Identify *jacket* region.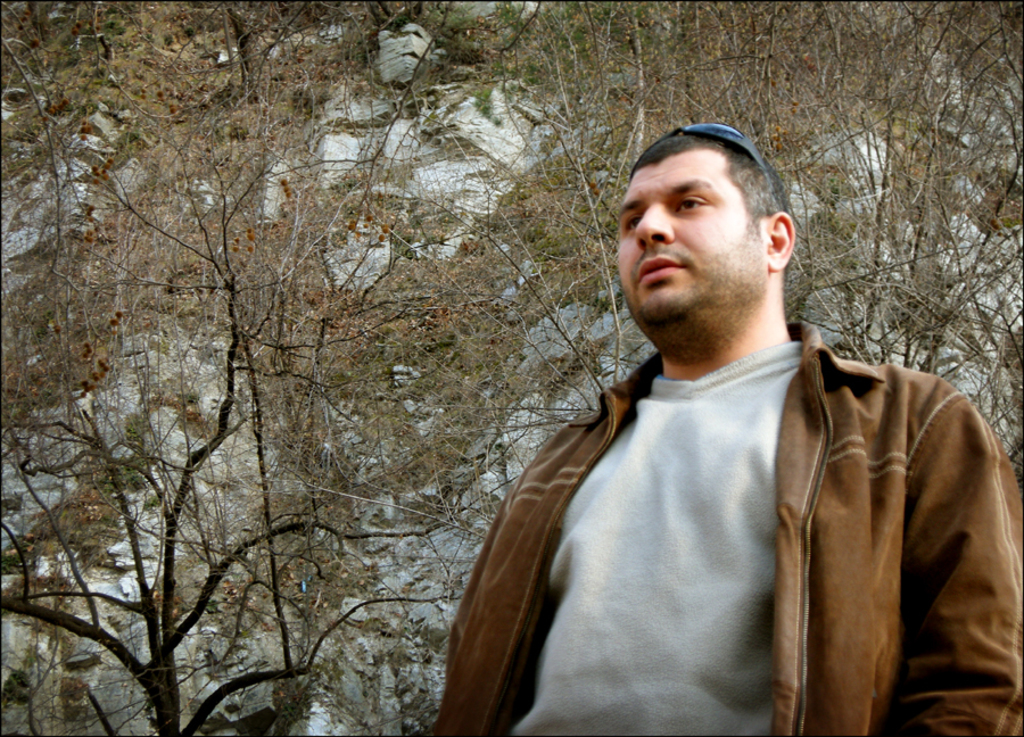
Region: select_region(415, 245, 1006, 736).
